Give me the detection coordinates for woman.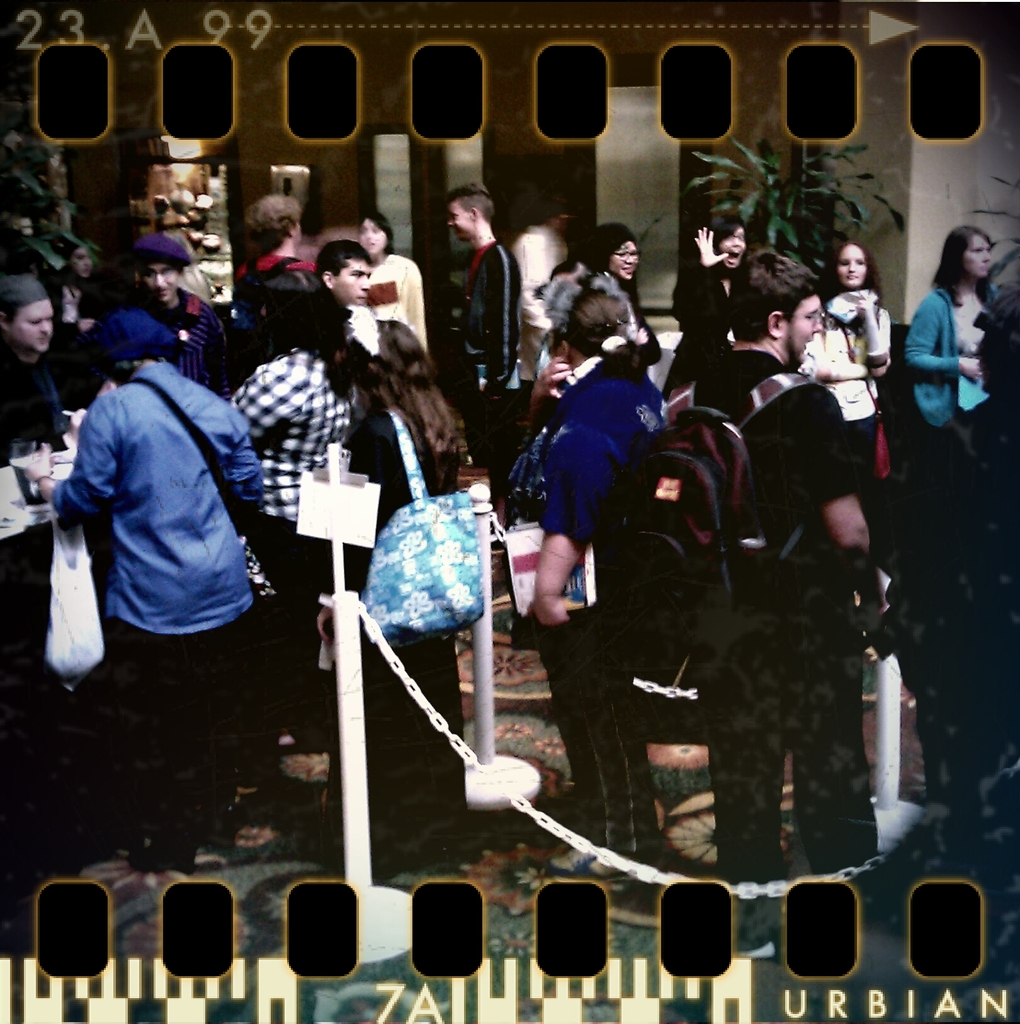
(326,310,478,863).
